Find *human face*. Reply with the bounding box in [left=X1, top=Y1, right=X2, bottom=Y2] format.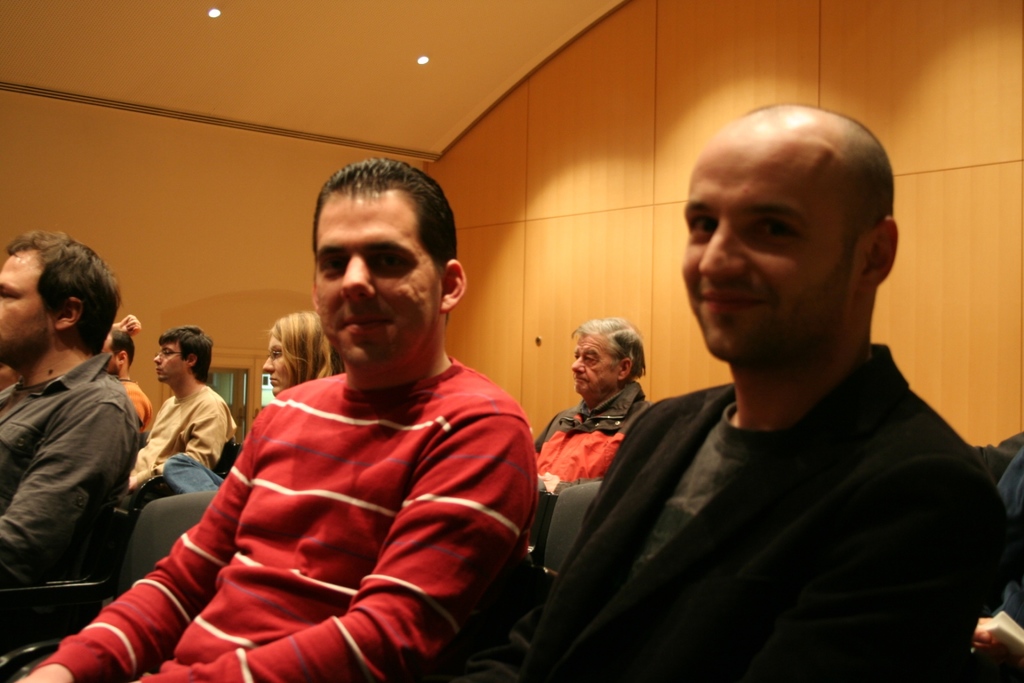
[left=157, top=341, right=182, bottom=383].
